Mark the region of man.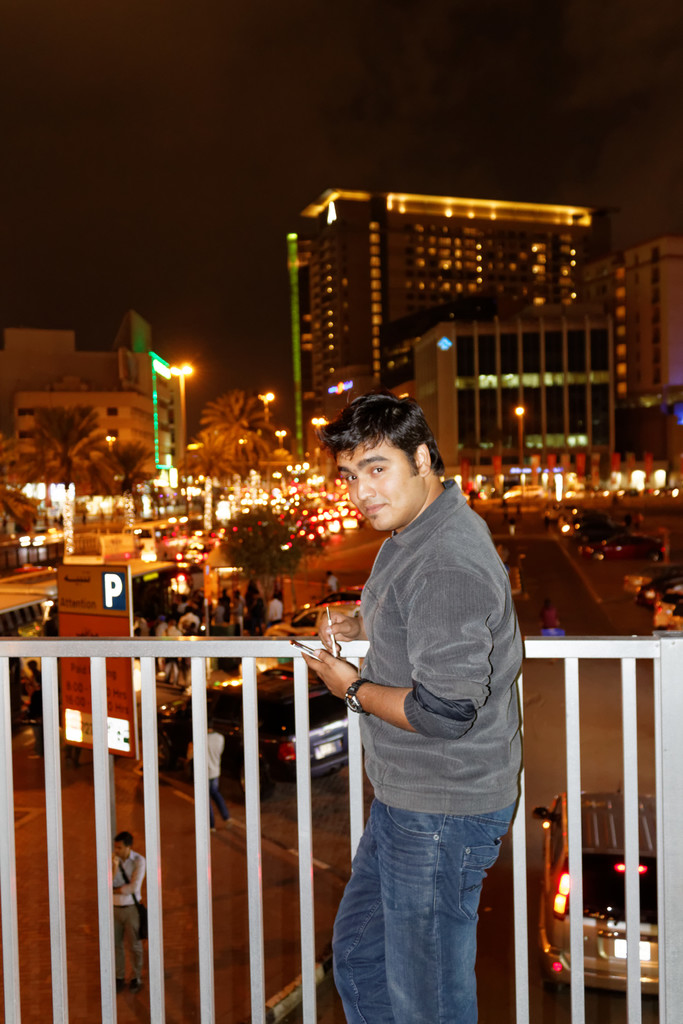
Region: bbox=(176, 607, 201, 630).
